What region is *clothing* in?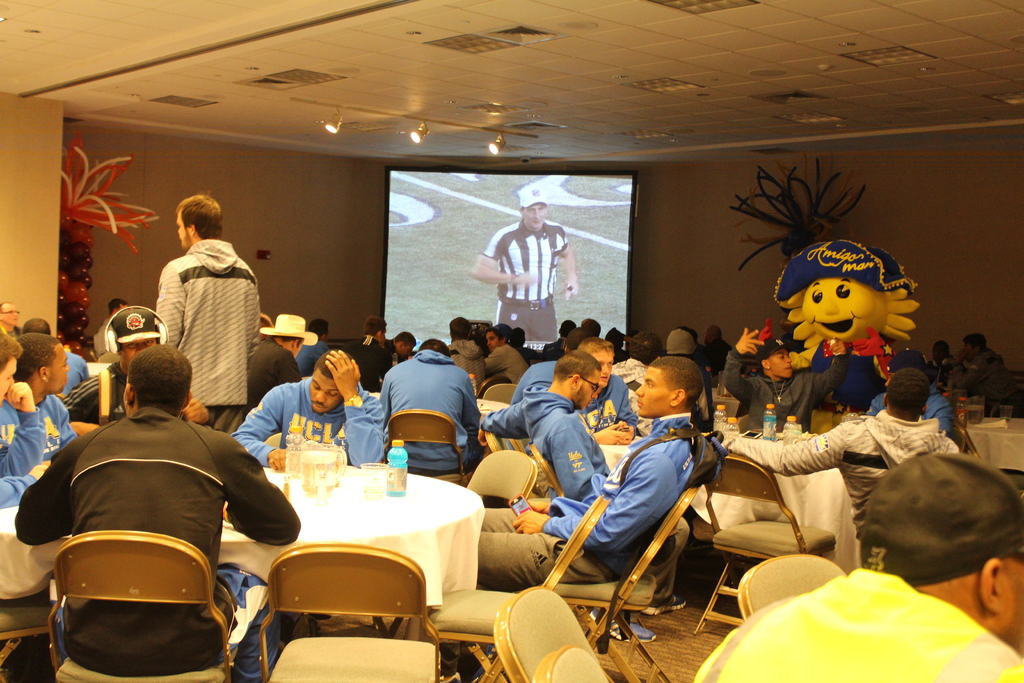
bbox(294, 333, 331, 365).
